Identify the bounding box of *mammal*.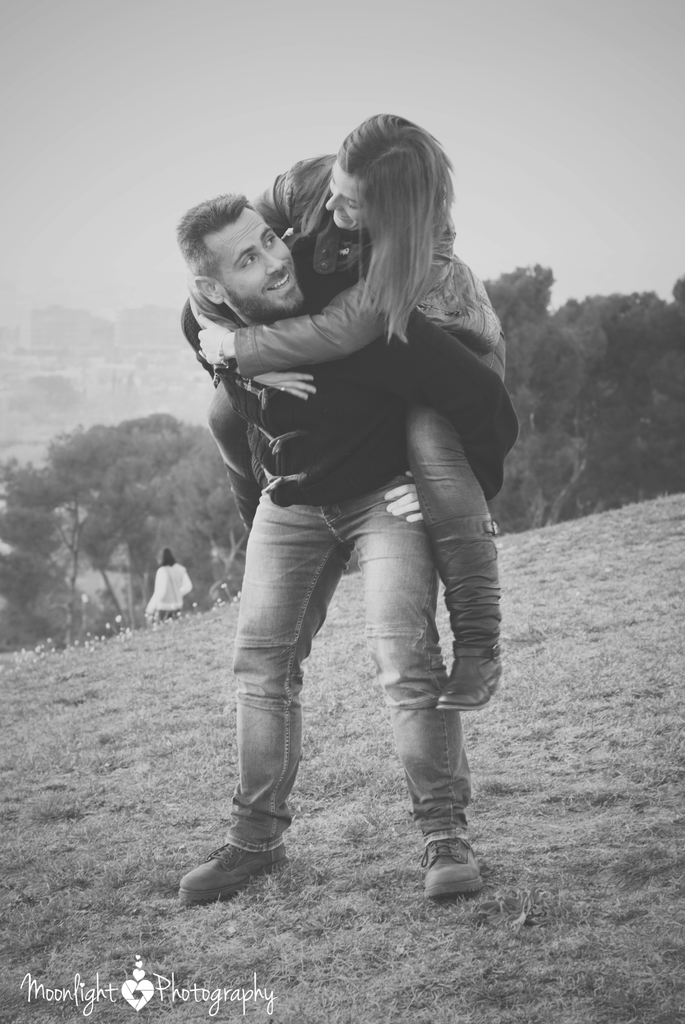
[141, 541, 192, 629].
